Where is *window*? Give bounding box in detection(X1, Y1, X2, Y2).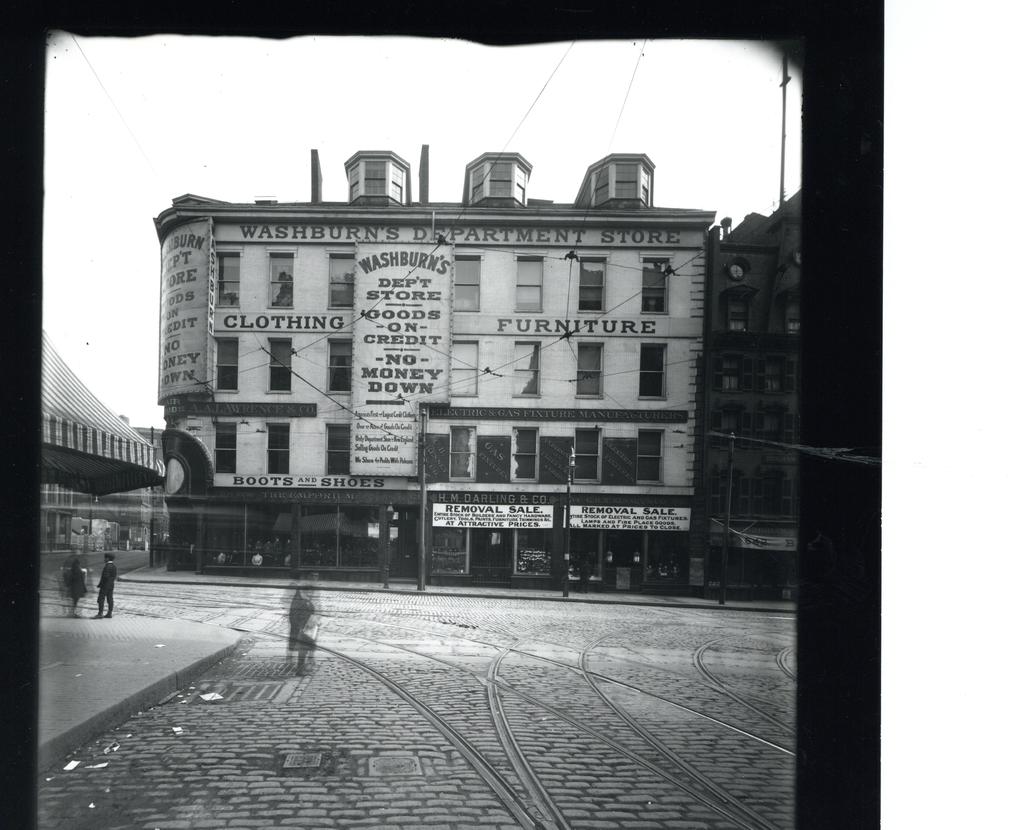
detection(451, 341, 479, 396).
